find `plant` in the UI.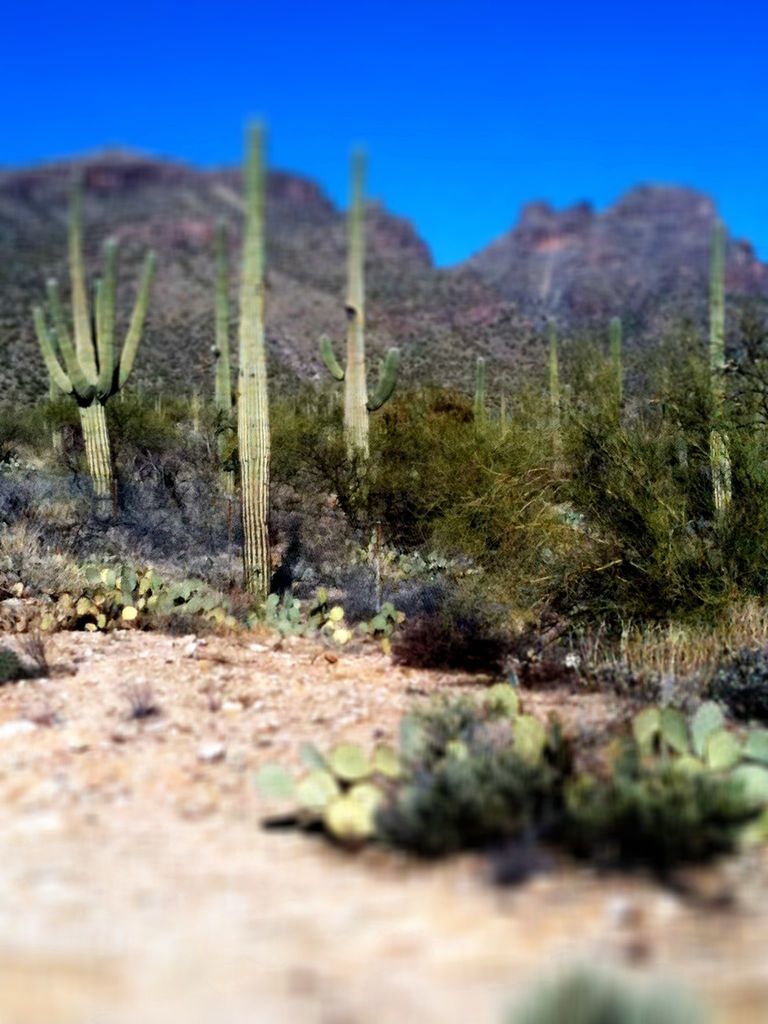
UI element at 0/392/61/501.
